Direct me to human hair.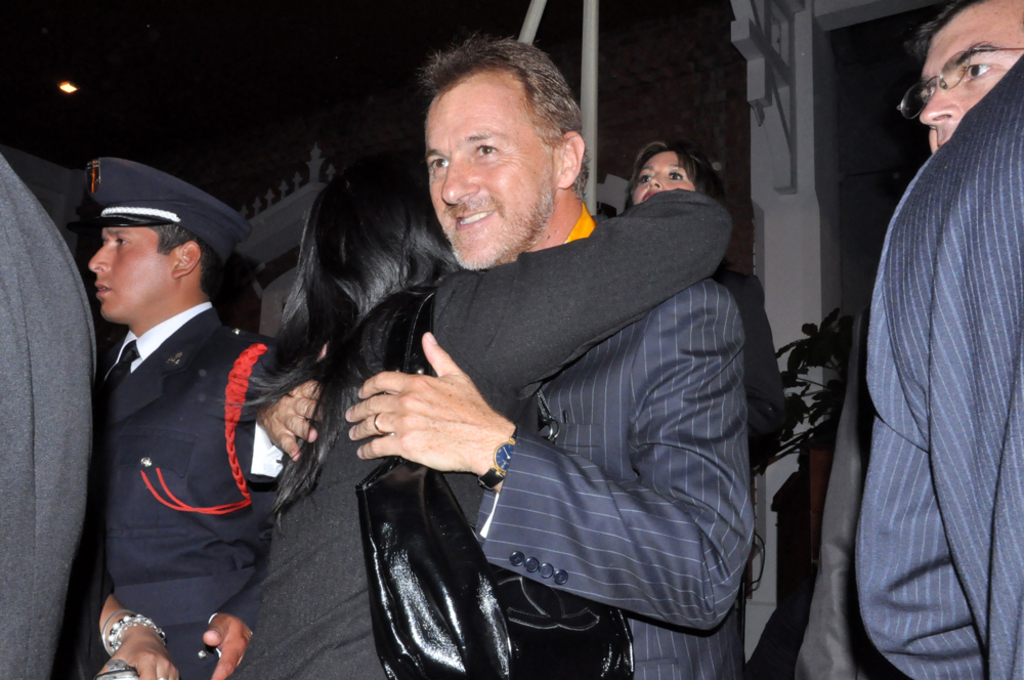
Direction: l=626, t=142, r=727, b=208.
